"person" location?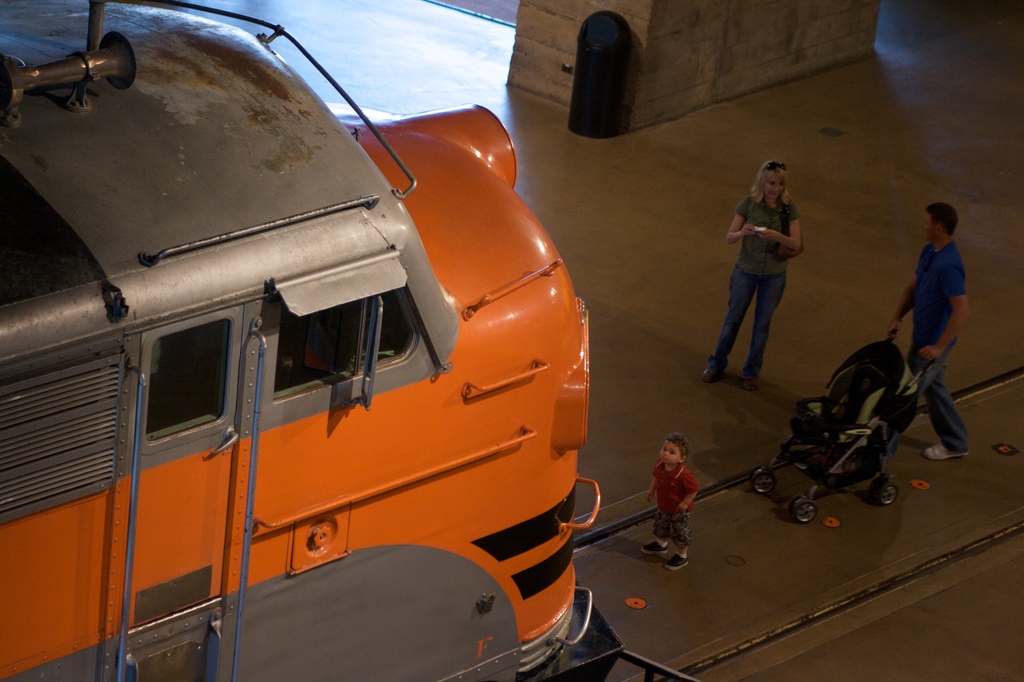
detection(886, 199, 972, 467)
